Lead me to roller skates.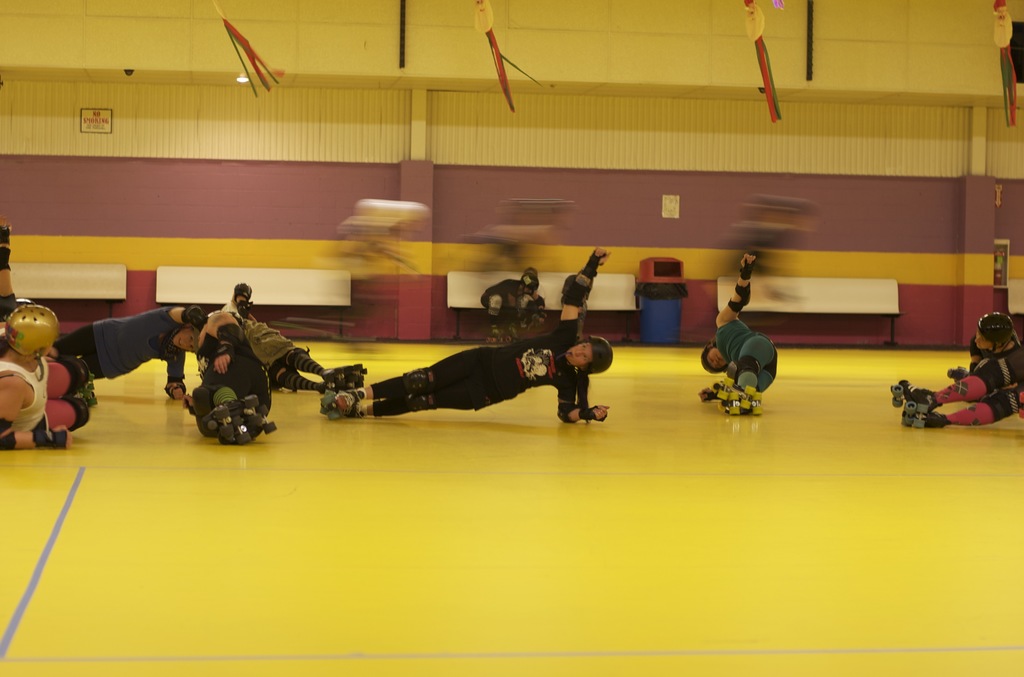
Lead to <region>205, 401, 254, 448</region>.
